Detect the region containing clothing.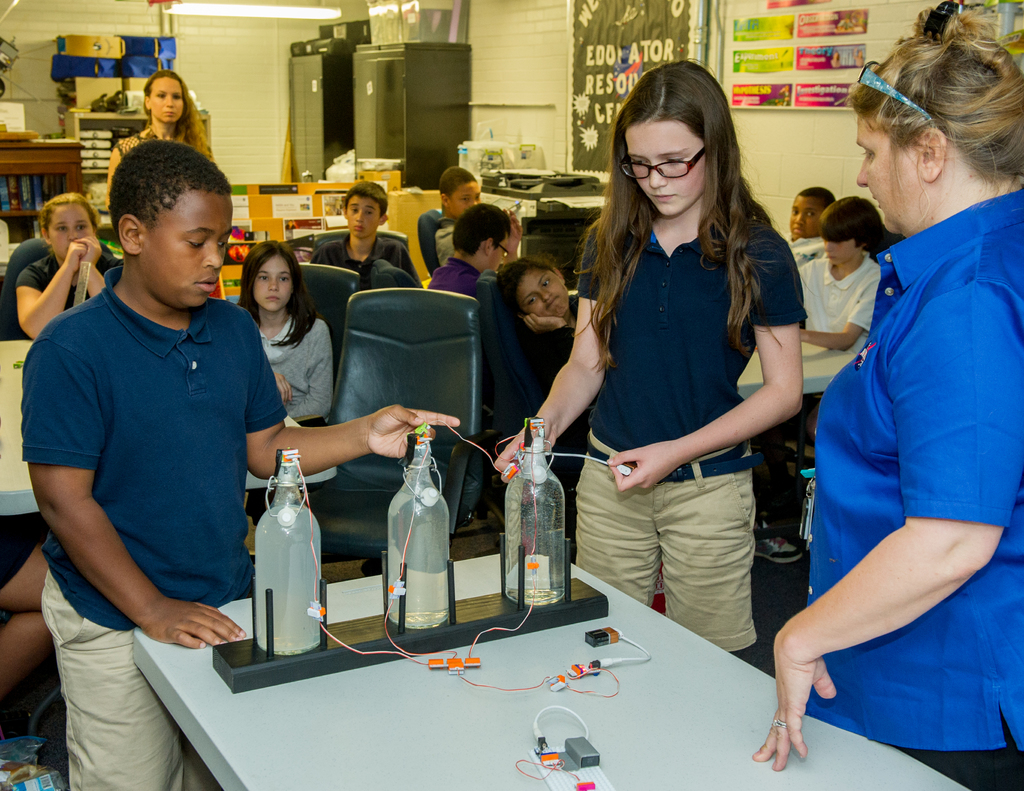
detection(911, 742, 1023, 790).
